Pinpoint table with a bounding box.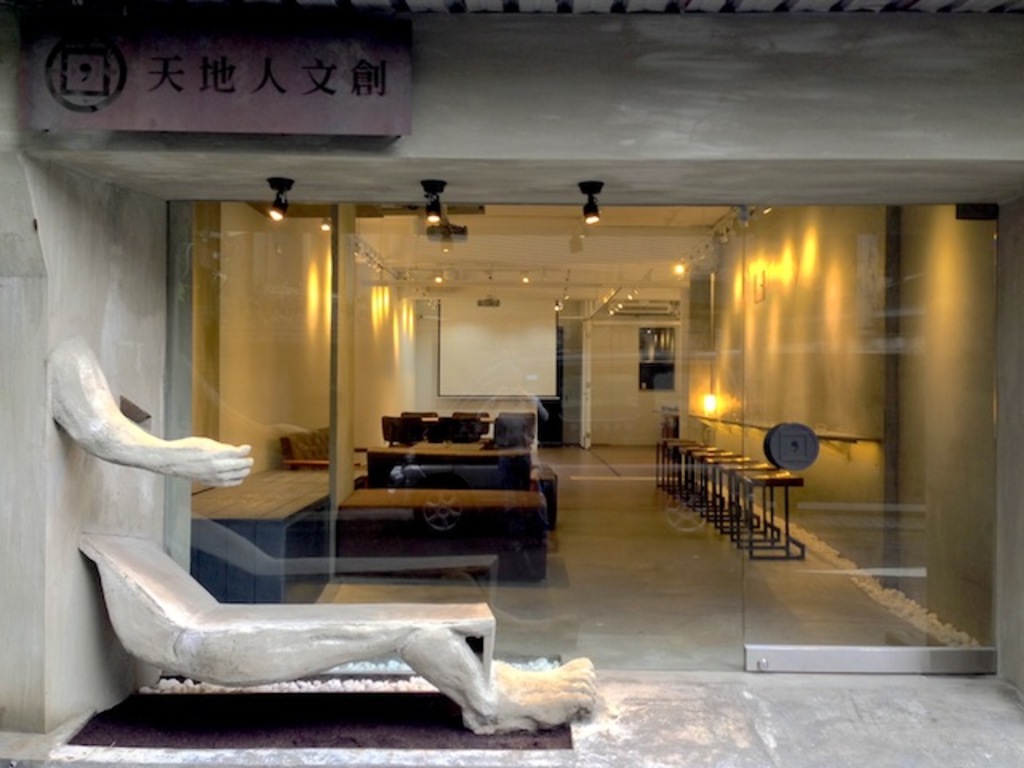
[341, 478, 562, 582].
